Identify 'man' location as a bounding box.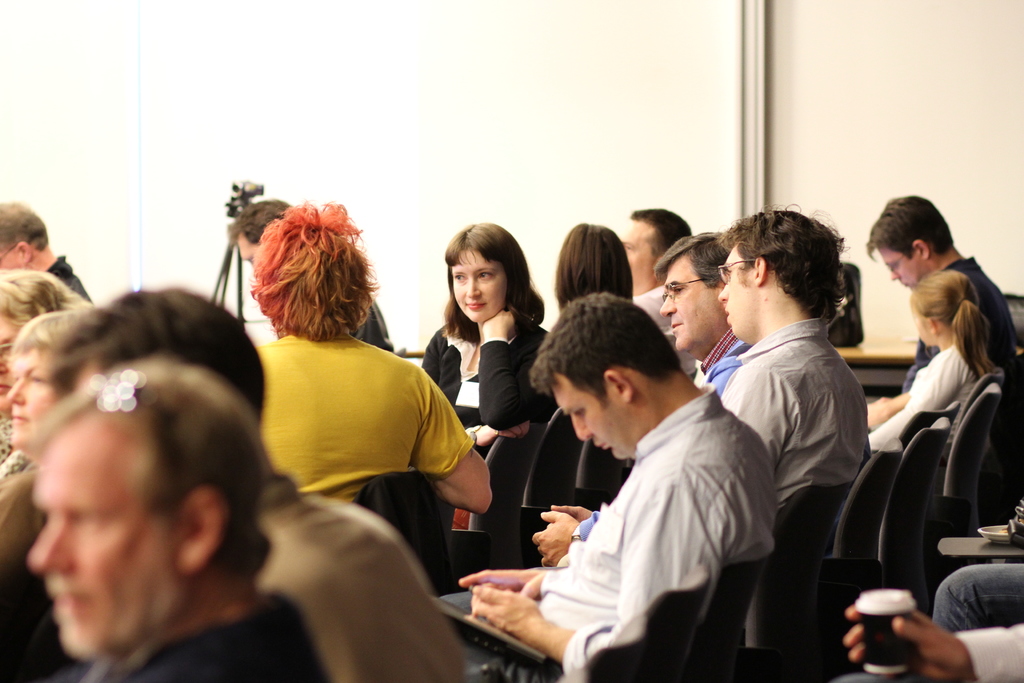
left=618, top=208, right=700, bottom=374.
